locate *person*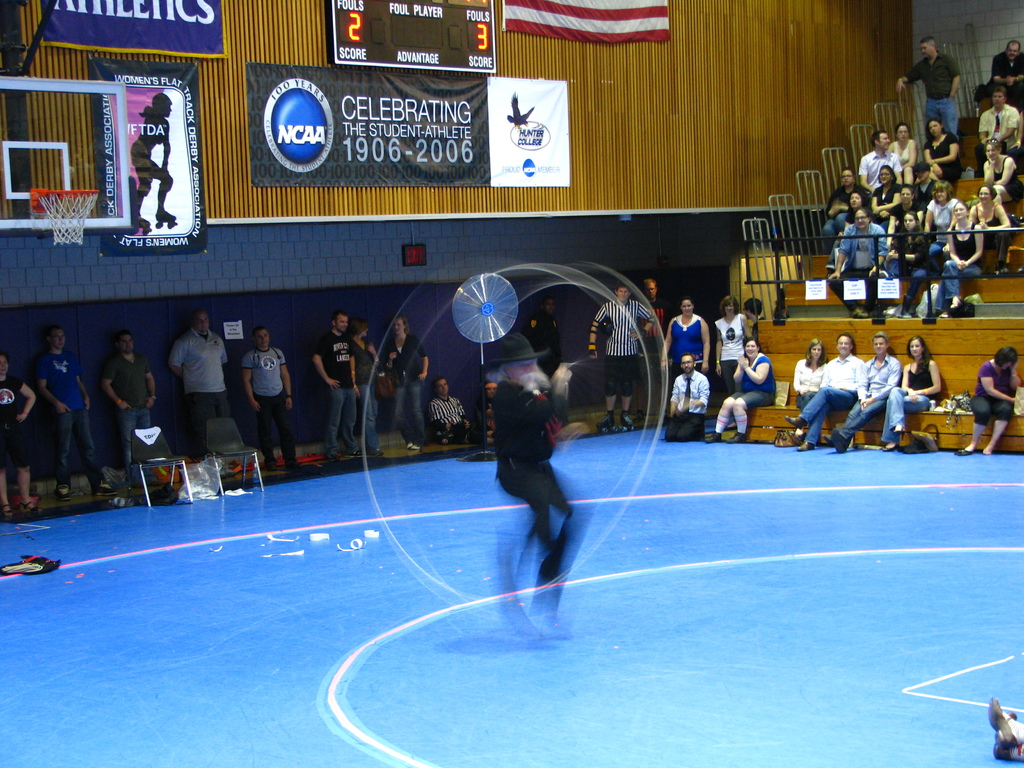
953, 346, 1023, 461
